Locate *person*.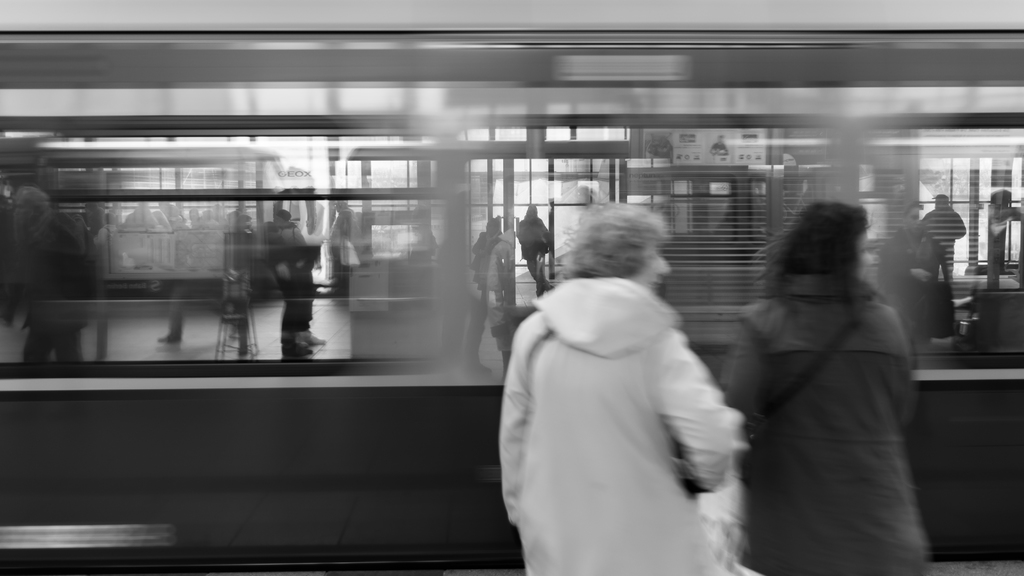
Bounding box: 496, 201, 747, 575.
